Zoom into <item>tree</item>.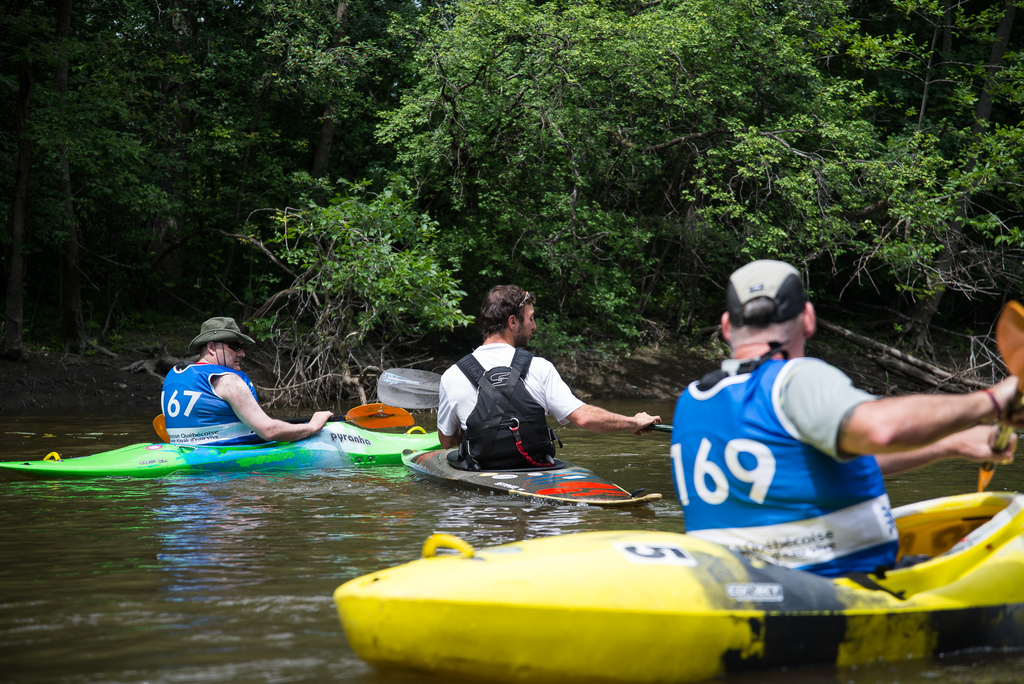
Zoom target: (left=290, top=0, right=1023, bottom=327).
